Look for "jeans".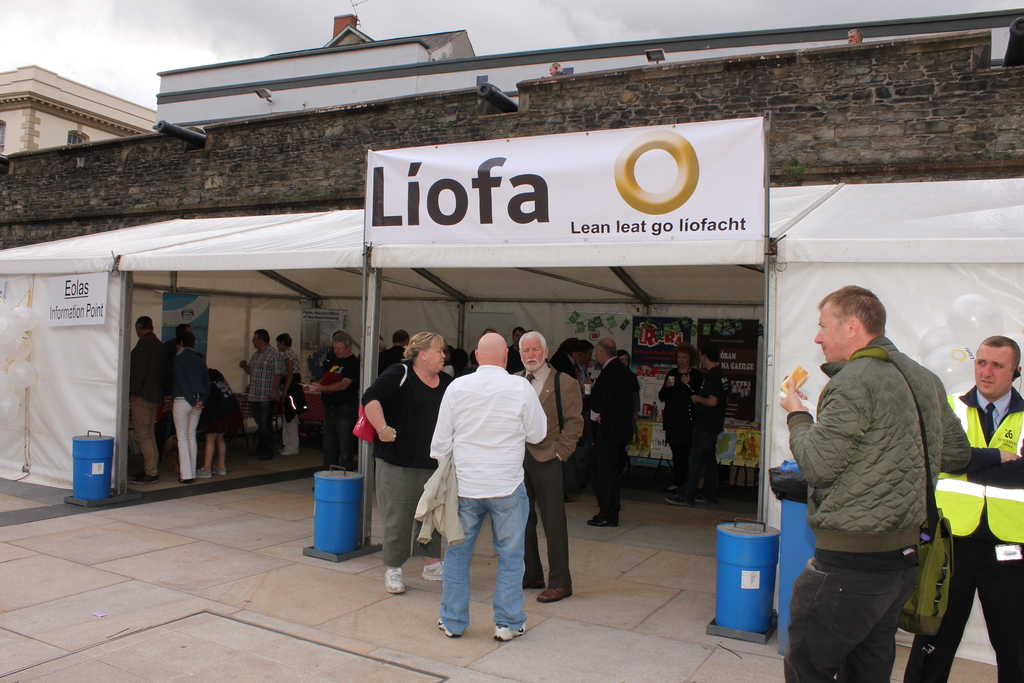
Found: (901,532,1023,682).
